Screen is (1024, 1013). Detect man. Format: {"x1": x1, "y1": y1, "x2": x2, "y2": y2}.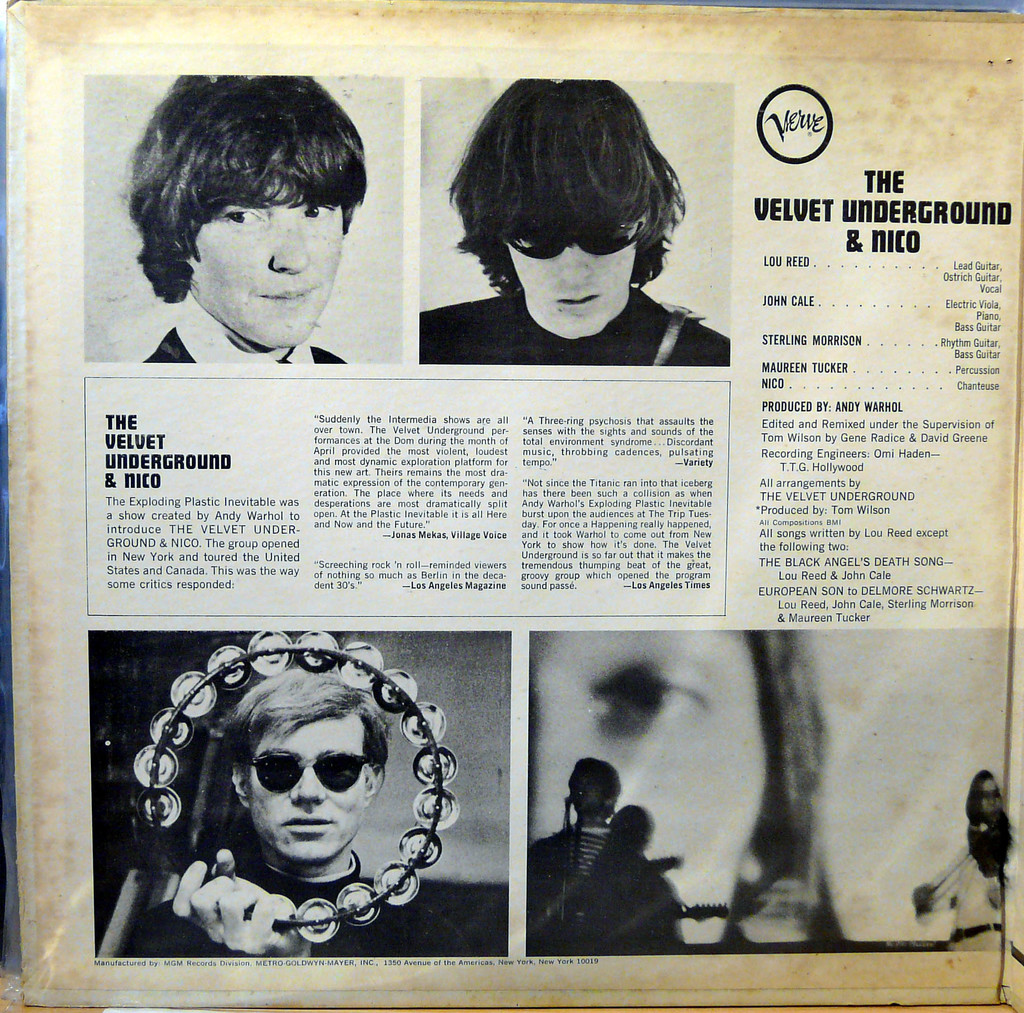
{"x1": 140, "y1": 76, "x2": 367, "y2": 363}.
